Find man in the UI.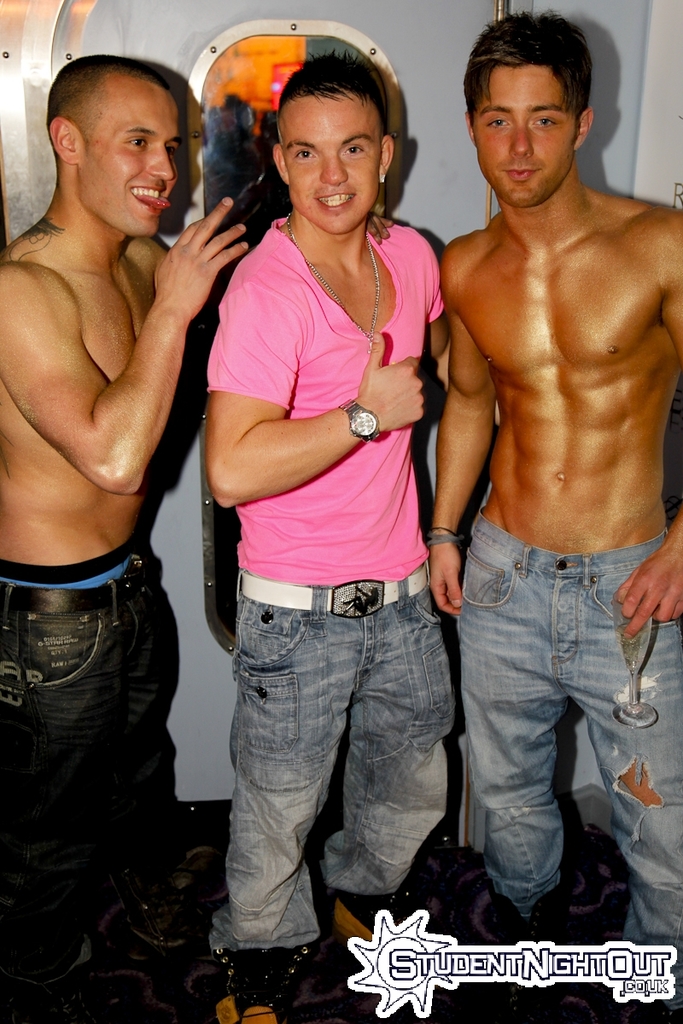
UI element at 203:53:453:1023.
